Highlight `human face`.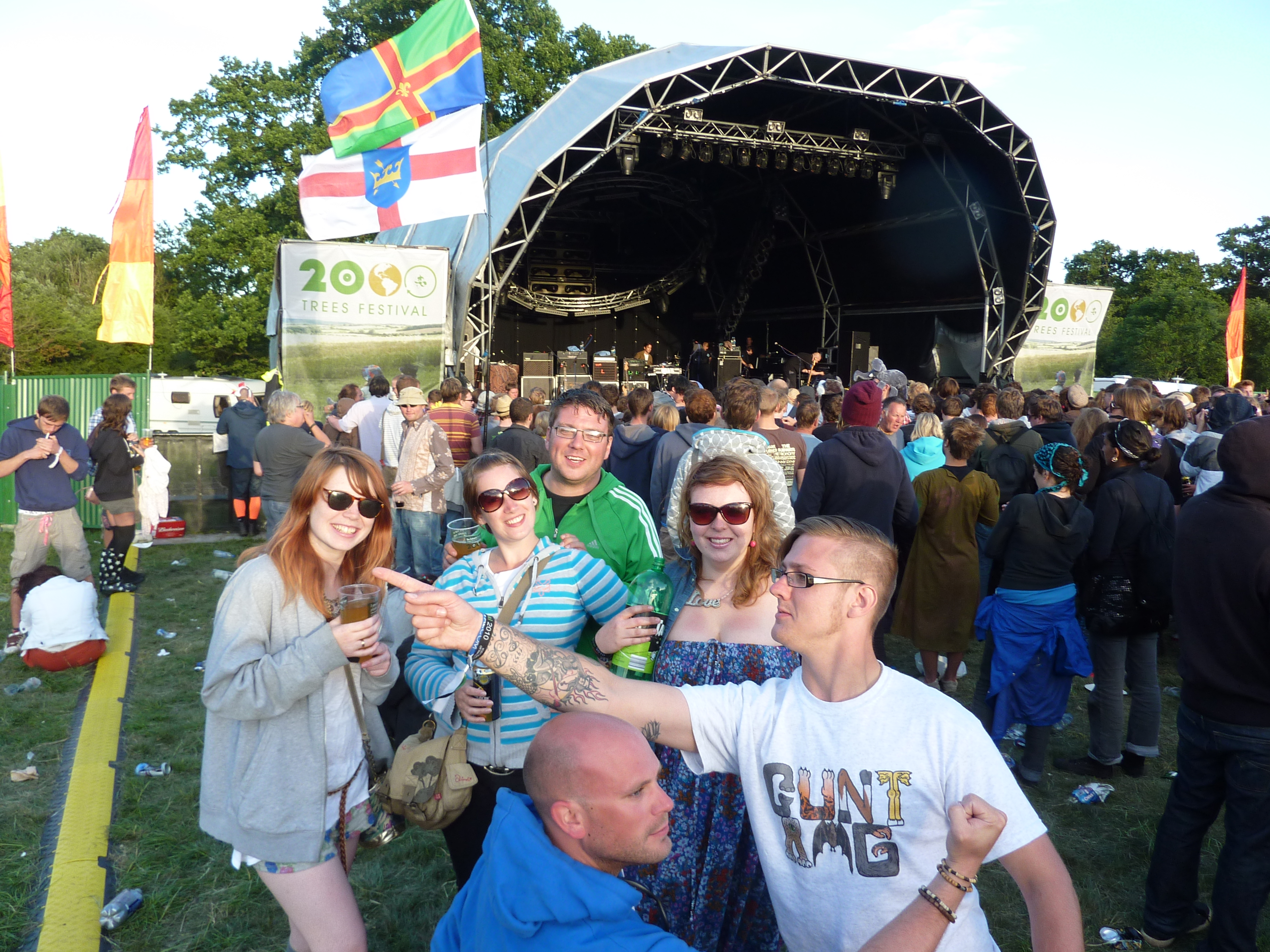
Highlighted region: bbox=(235, 136, 238, 141).
